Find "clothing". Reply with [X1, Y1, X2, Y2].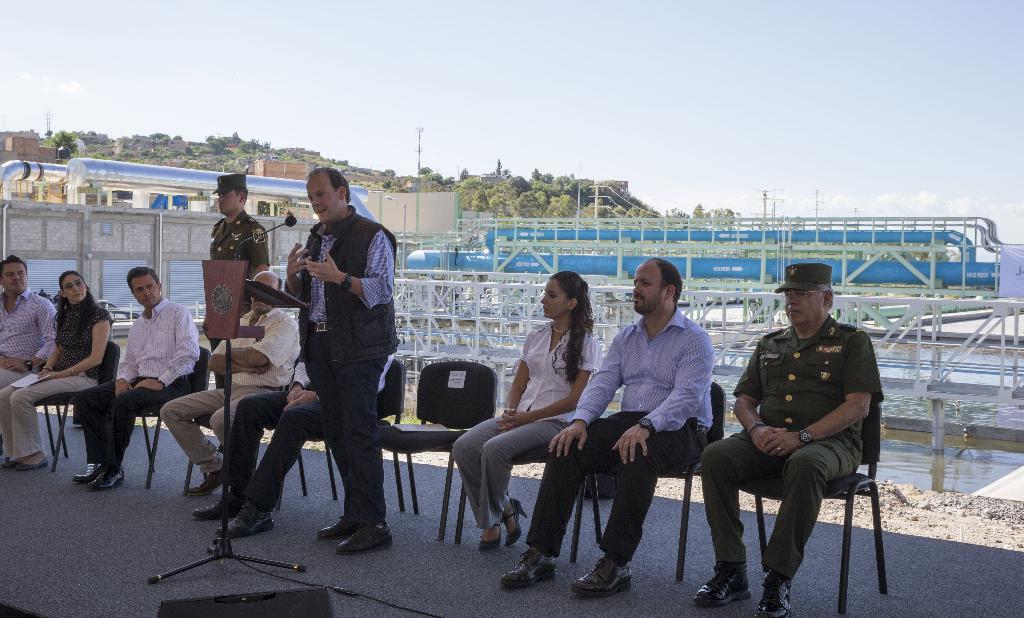
[0, 270, 61, 388].
